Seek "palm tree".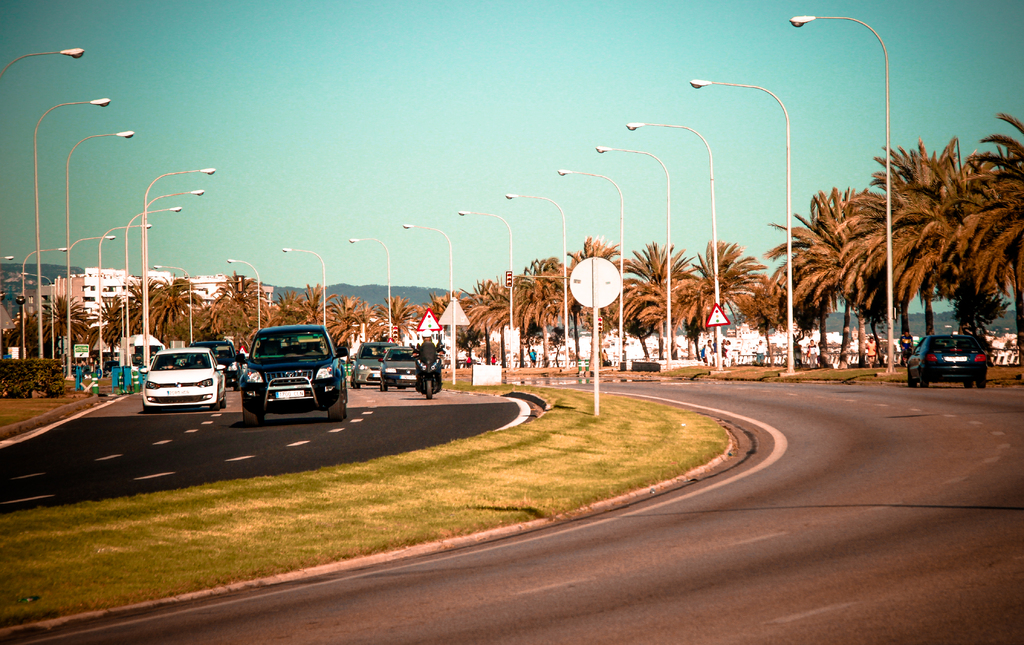
rect(314, 286, 367, 355).
